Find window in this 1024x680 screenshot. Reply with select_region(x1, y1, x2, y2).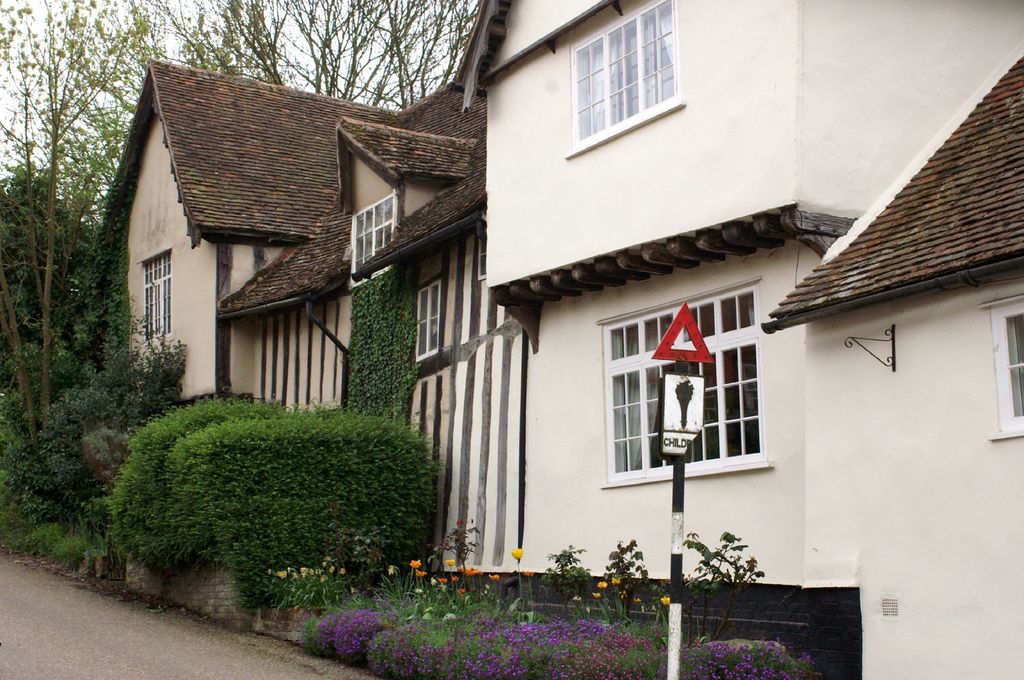
select_region(979, 292, 1023, 439).
